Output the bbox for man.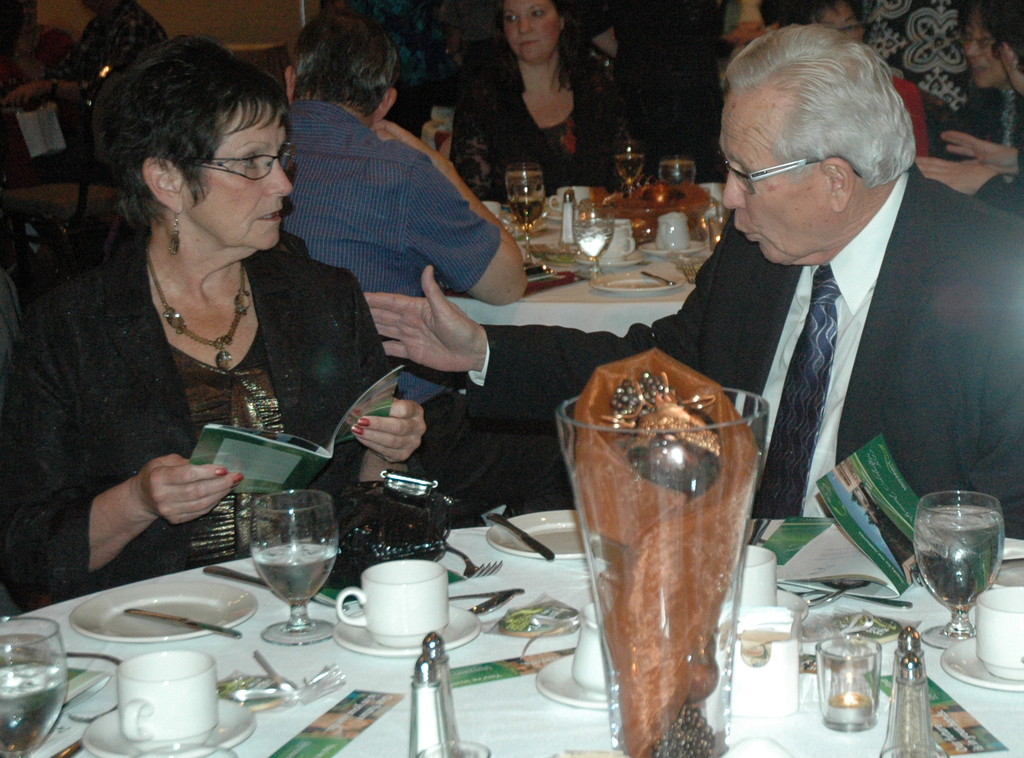
276,0,563,503.
